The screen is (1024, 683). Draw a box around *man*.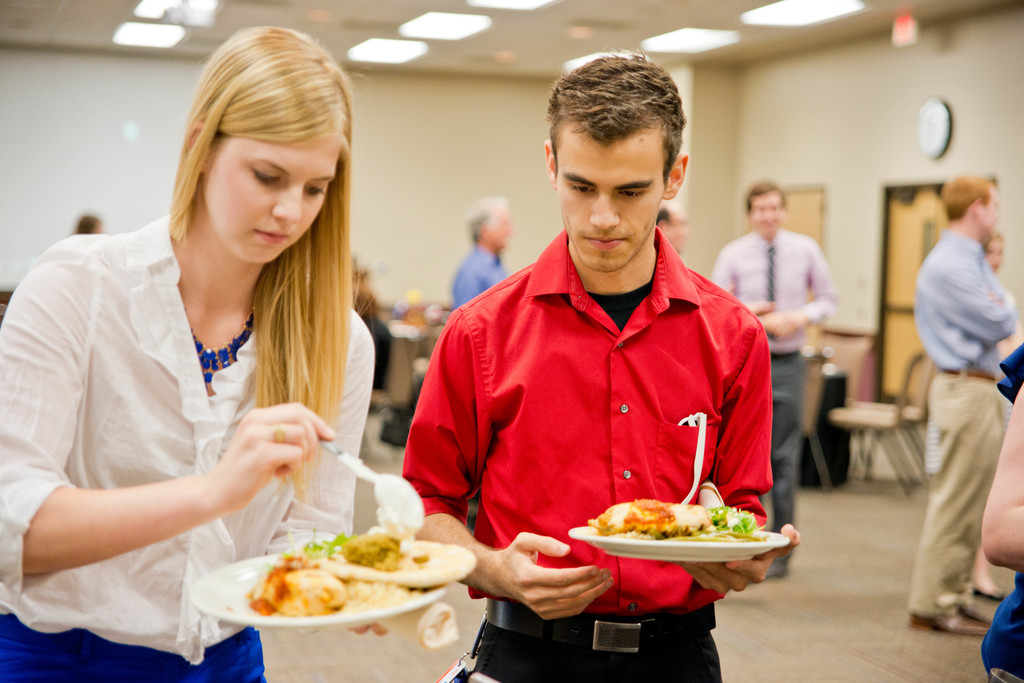
(left=712, top=168, right=833, bottom=577).
